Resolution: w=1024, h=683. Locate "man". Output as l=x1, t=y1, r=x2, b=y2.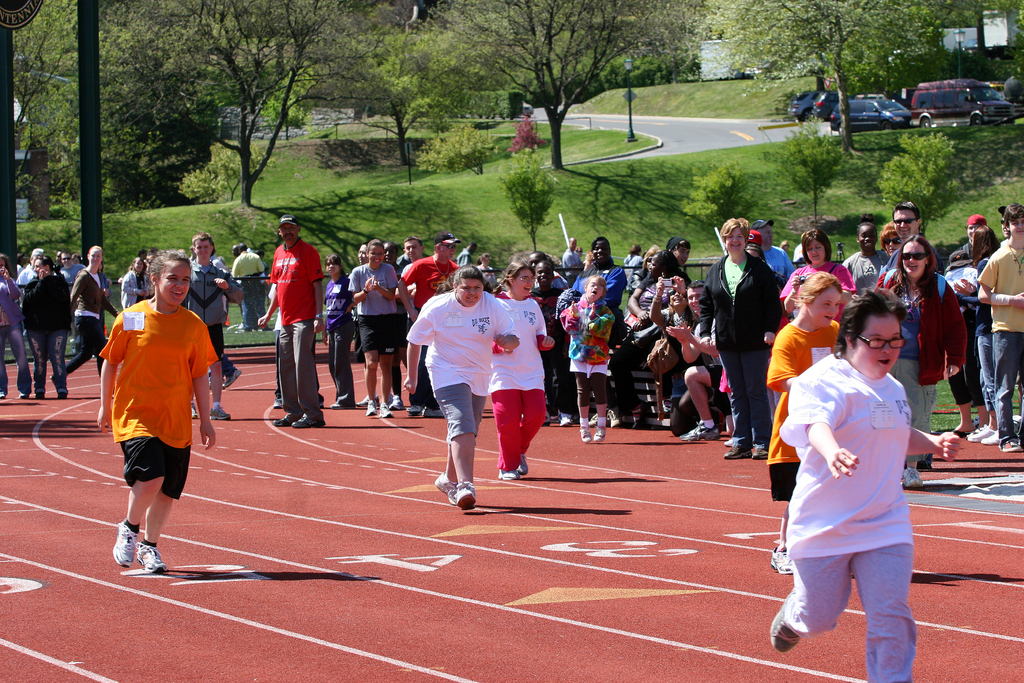
l=10, t=245, r=56, b=286.
